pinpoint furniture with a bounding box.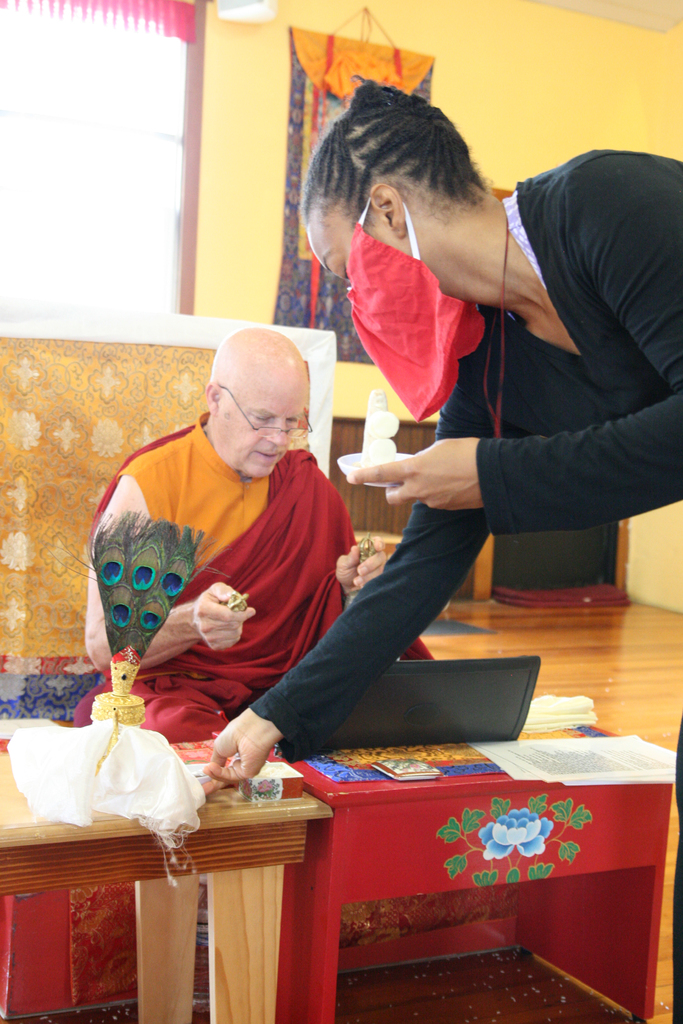
detection(0, 755, 332, 1023).
